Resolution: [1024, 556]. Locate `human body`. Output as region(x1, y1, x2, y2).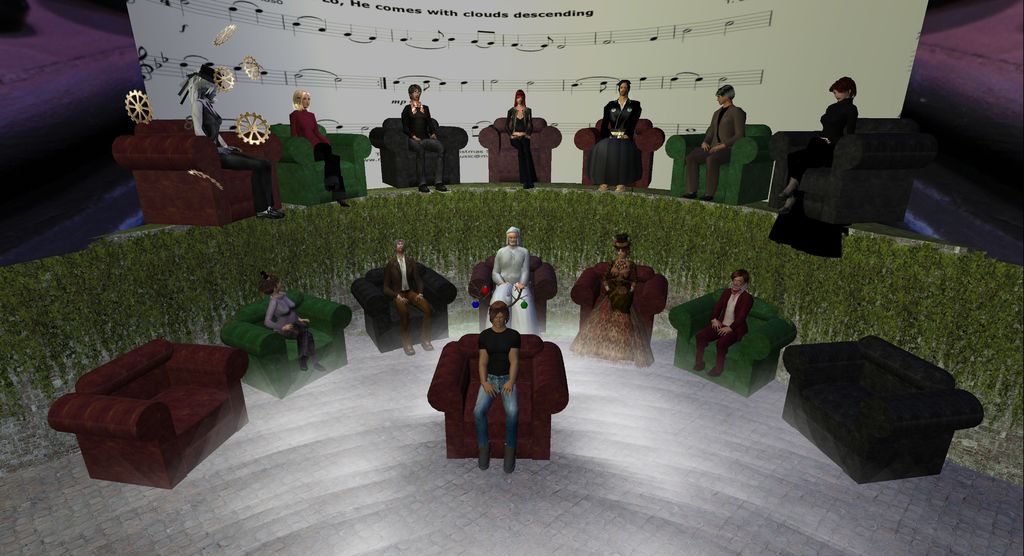
region(682, 83, 751, 200).
